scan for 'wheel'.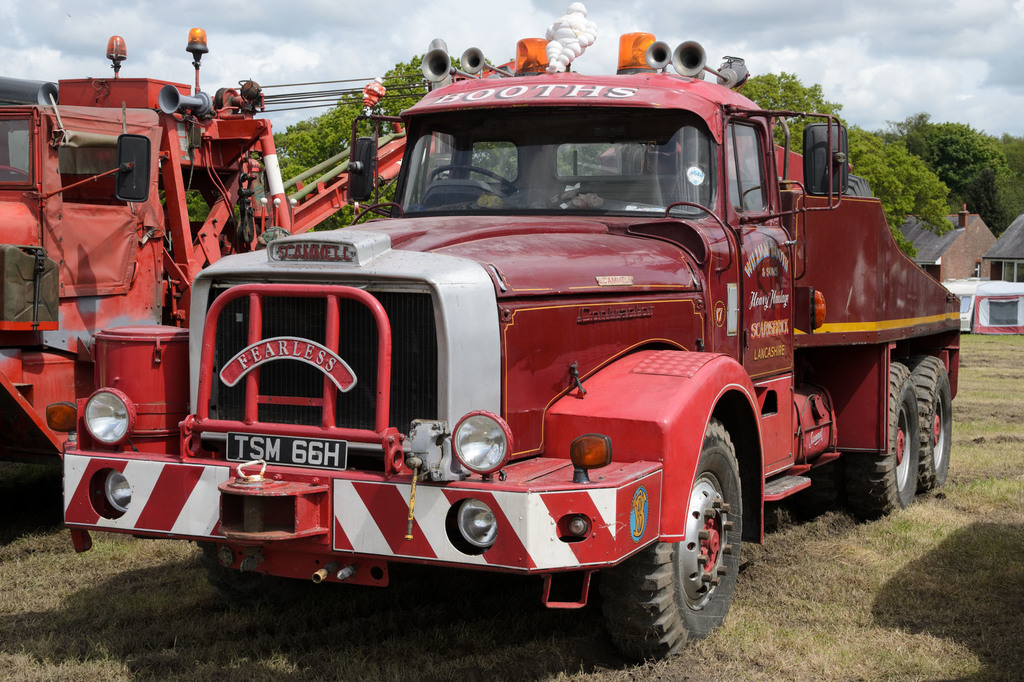
Scan result: box(194, 540, 250, 592).
